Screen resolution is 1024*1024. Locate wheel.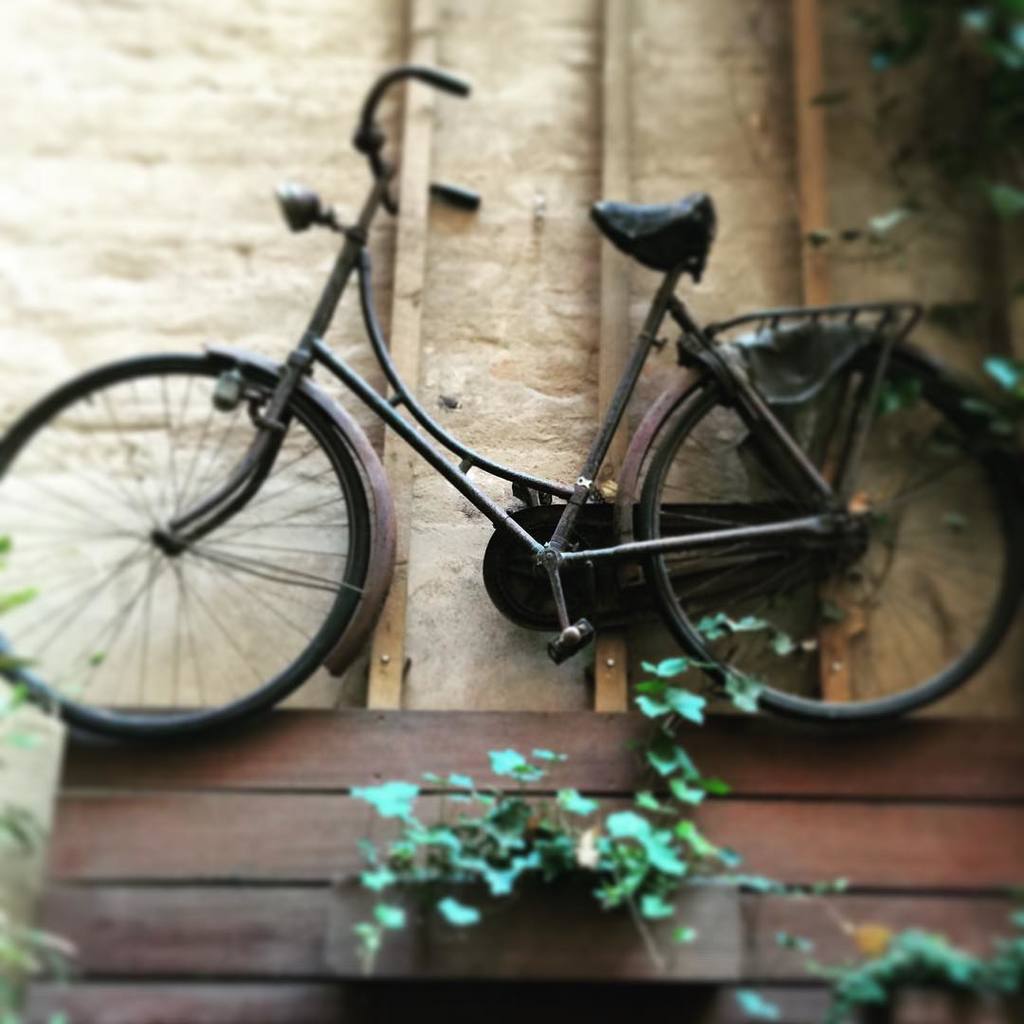
598 326 1000 722.
